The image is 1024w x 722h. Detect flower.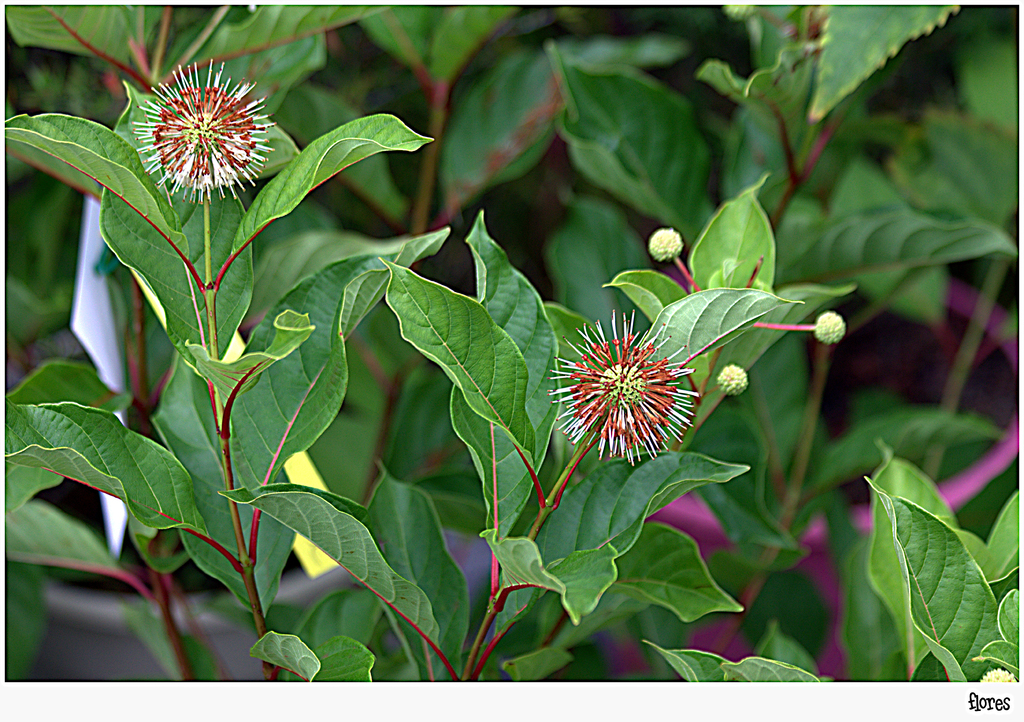
Detection: <box>131,54,281,206</box>.
